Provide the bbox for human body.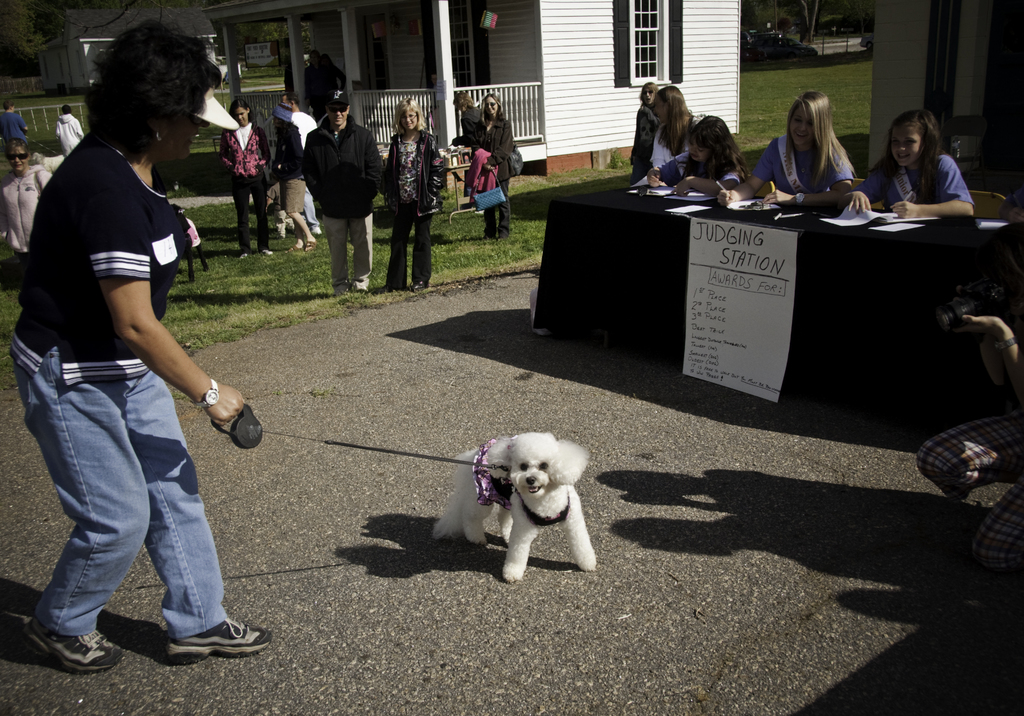
{"x1": 648, "y1": 115, "x2": 698, "y2": 182}.
